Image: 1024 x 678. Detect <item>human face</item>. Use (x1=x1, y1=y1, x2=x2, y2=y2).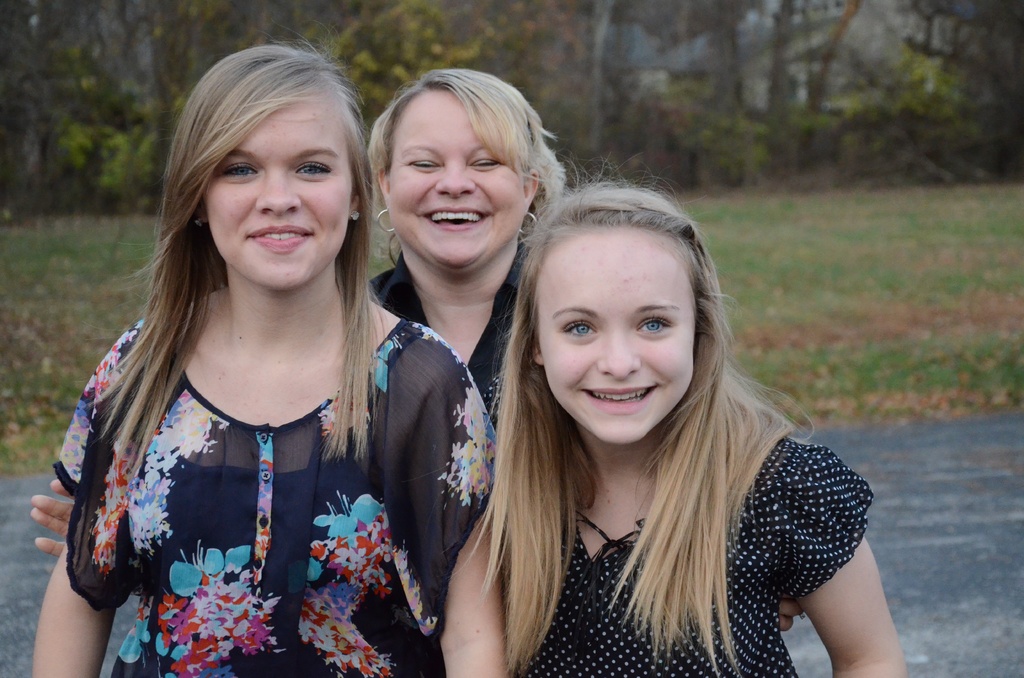
(x1=540, y1=228, x2=696, y2=444).
